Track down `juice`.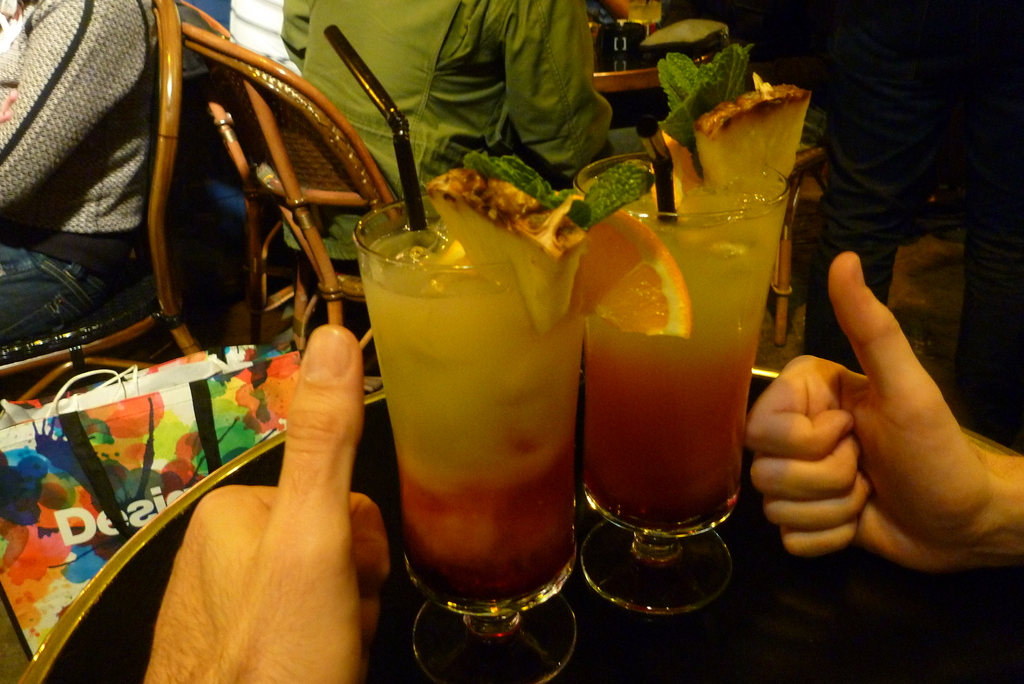
Tracked to (365,208,593,664).
